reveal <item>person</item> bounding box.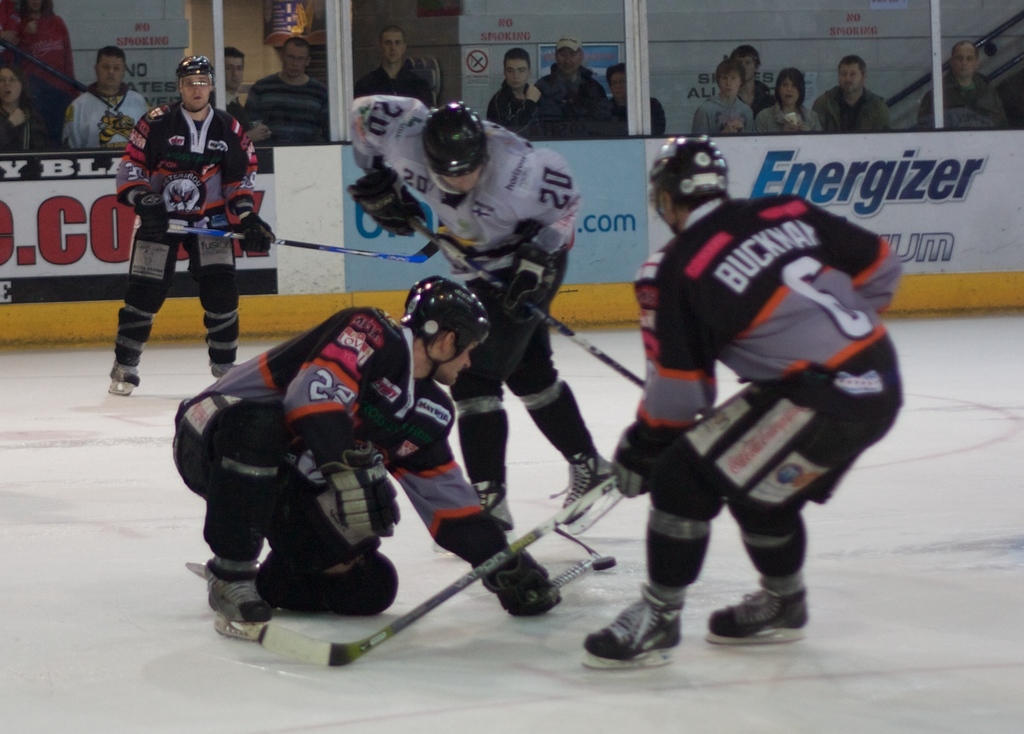
Revealed: [left=218, top=40, right=255, bottom=130].
